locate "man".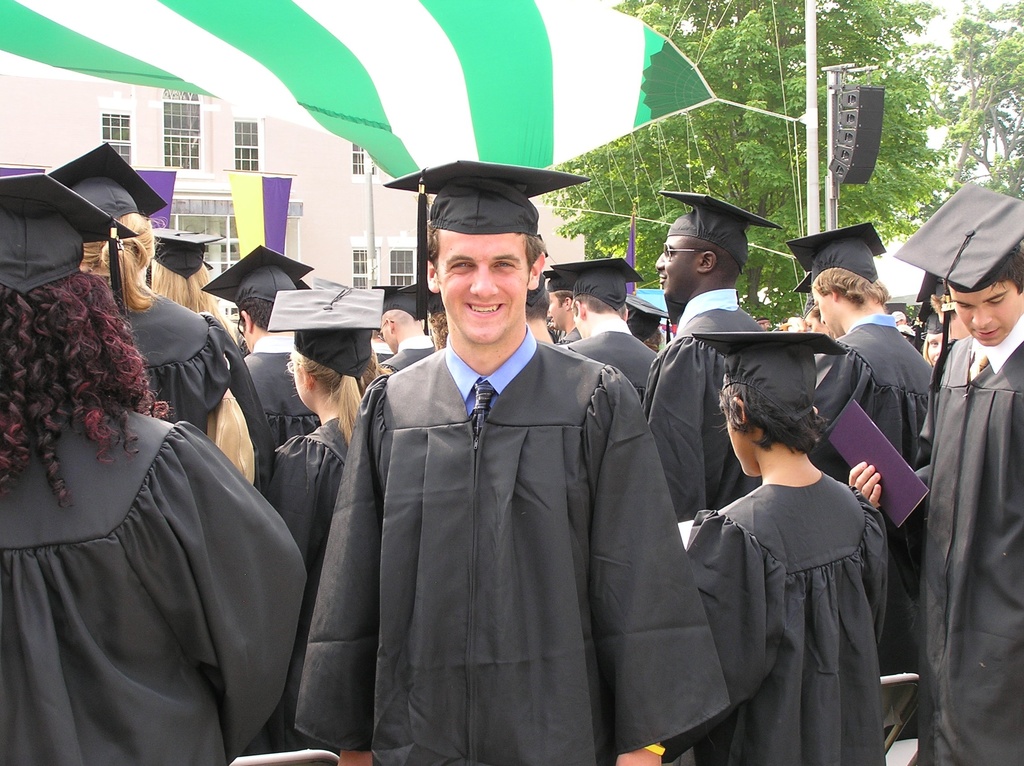
Bounding box: <region>210, 240, 322, 454</region>.
